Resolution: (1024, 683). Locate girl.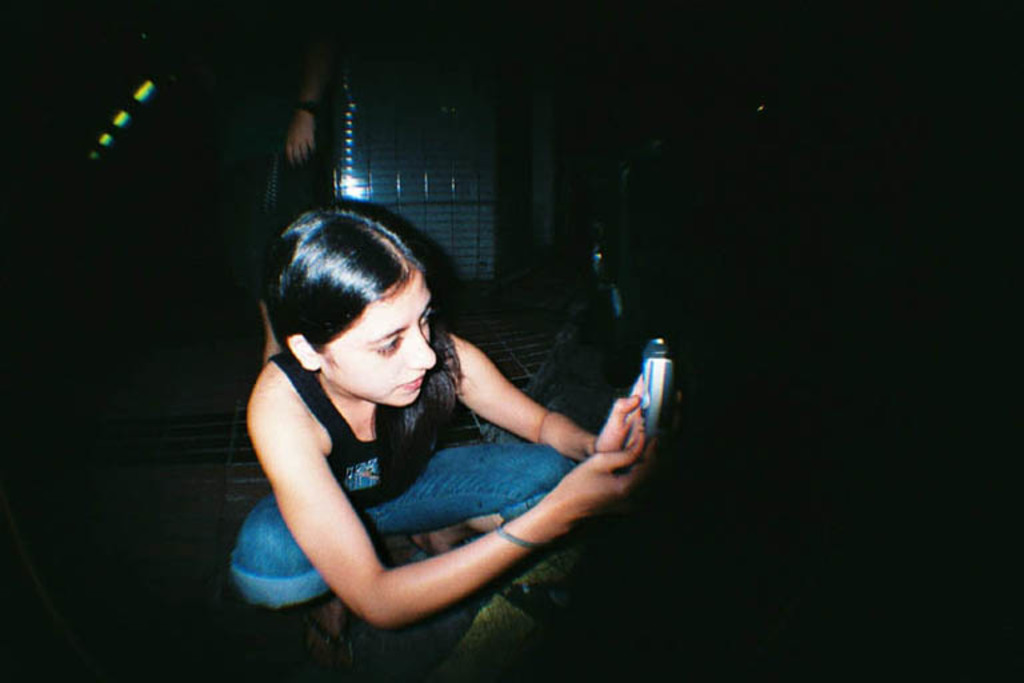
(left=228, top=201, right=684, bottom=678).
